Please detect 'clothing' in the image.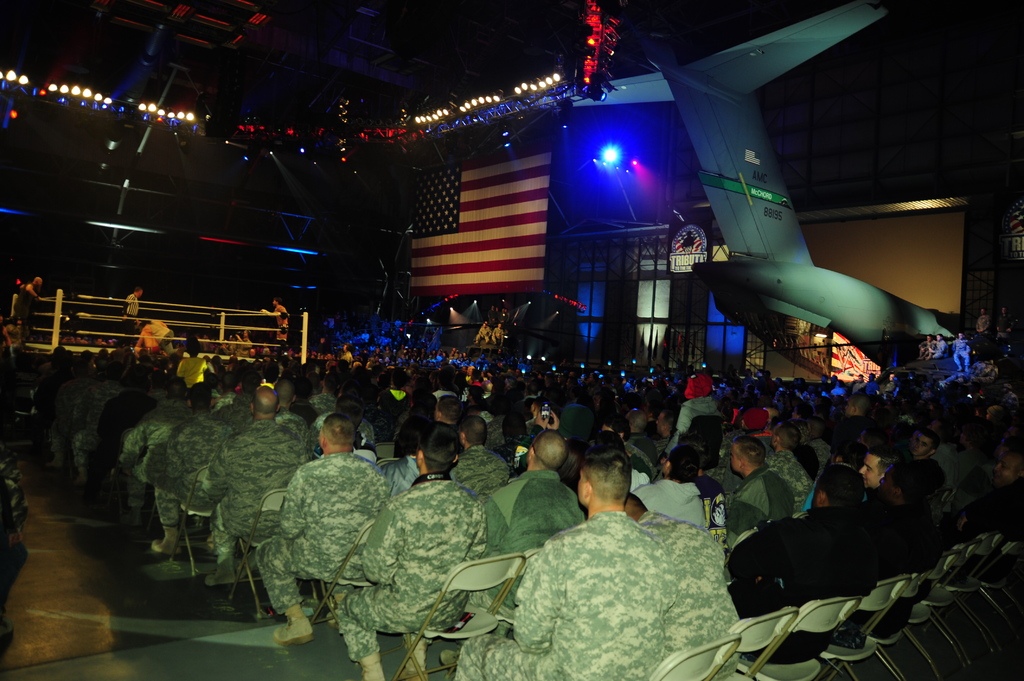
Rect(74, 379, 130, 471).
